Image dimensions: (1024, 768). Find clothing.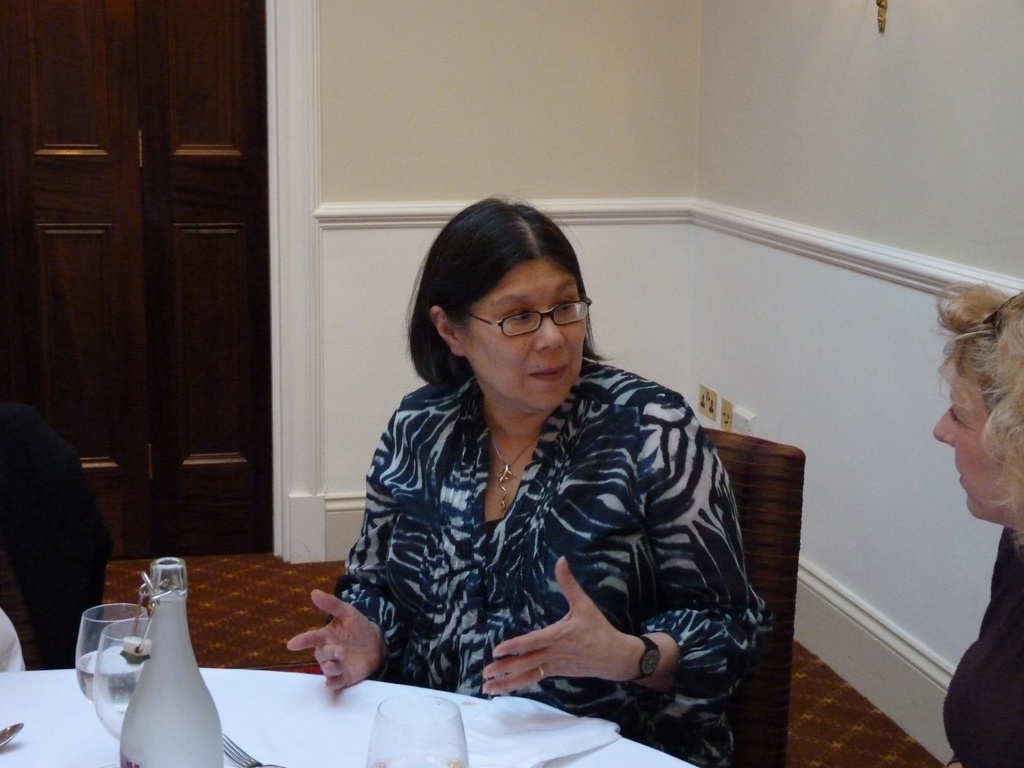
l=326, t=362, r=765, b=767.
